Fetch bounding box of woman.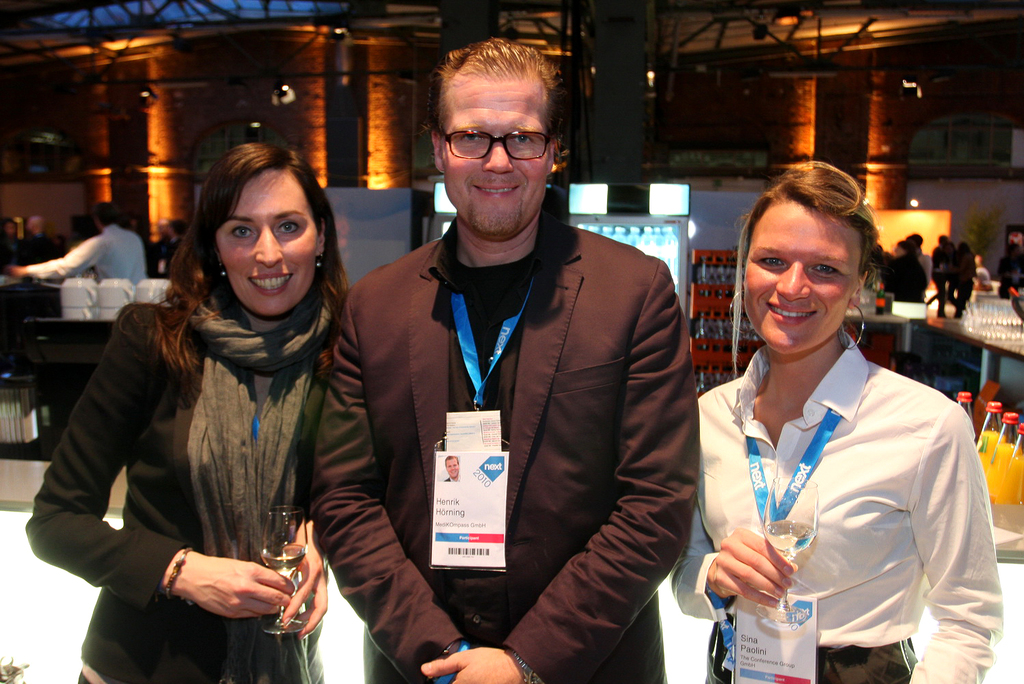
Bbox: [x1=57, y1=123, x2=381, y2=674].
